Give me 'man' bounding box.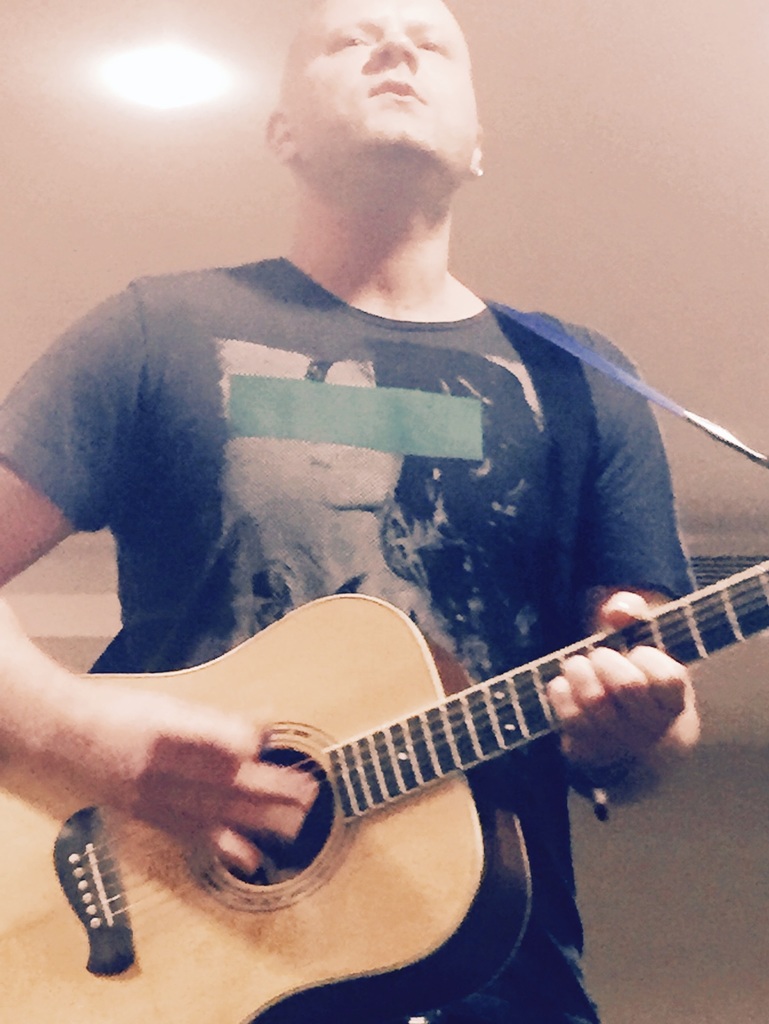
rect(0, 0, 734, 1023).
